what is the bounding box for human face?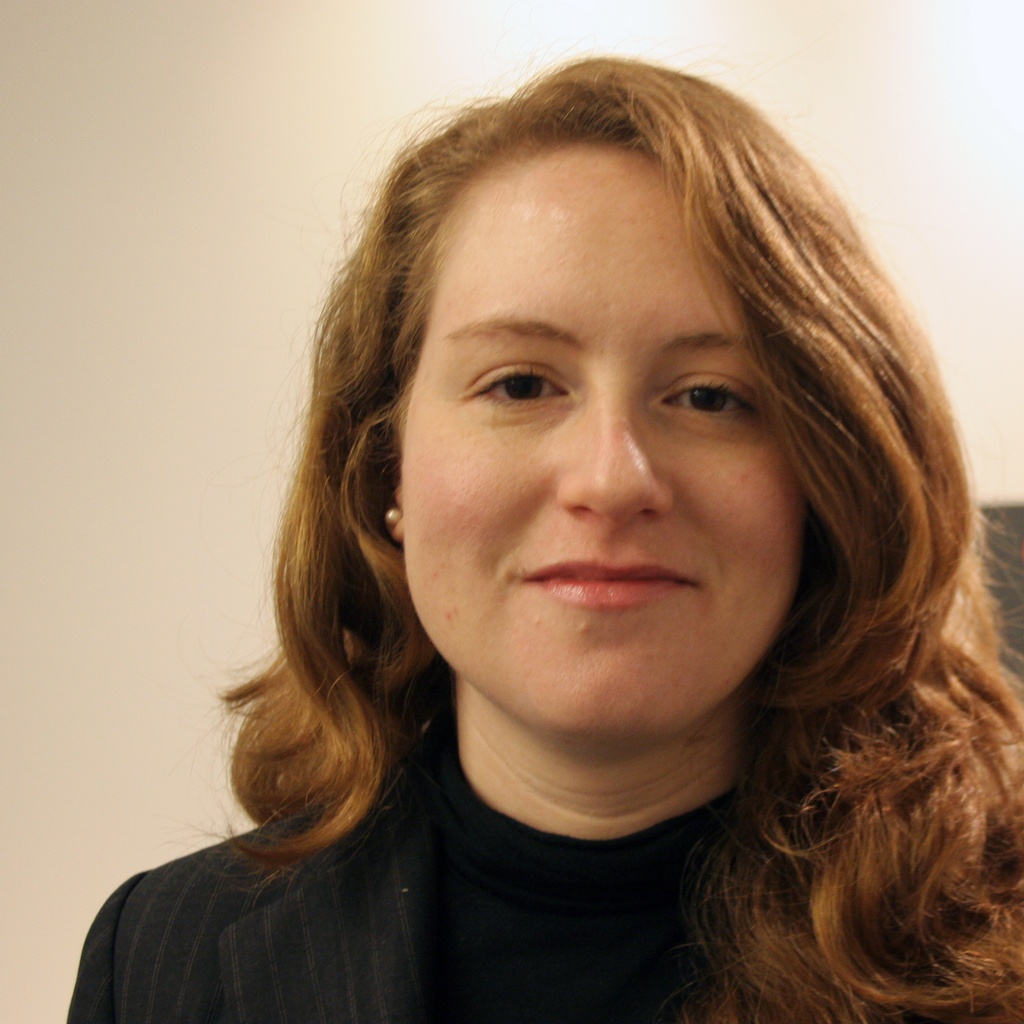
[left=399, top=138, right=805, bottom=739].
